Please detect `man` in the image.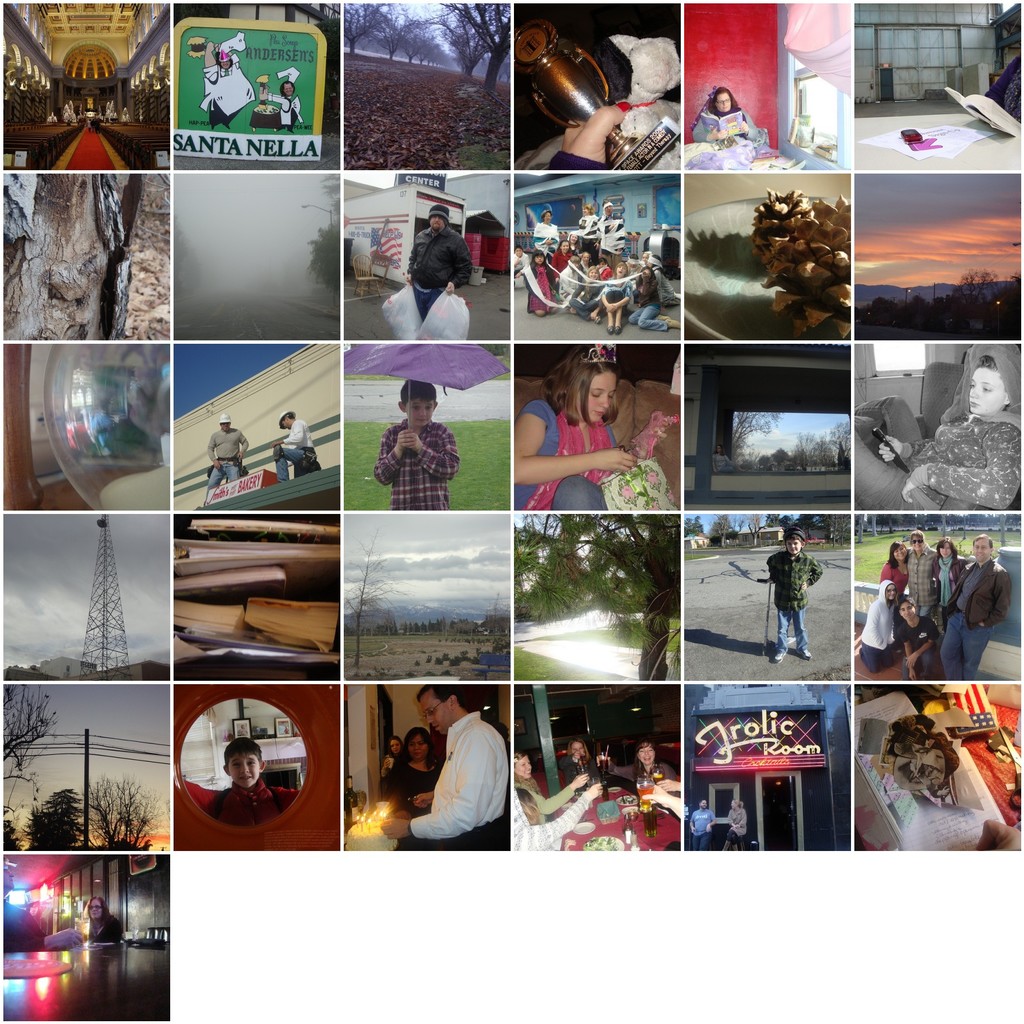
405, 205, 473, 317.
